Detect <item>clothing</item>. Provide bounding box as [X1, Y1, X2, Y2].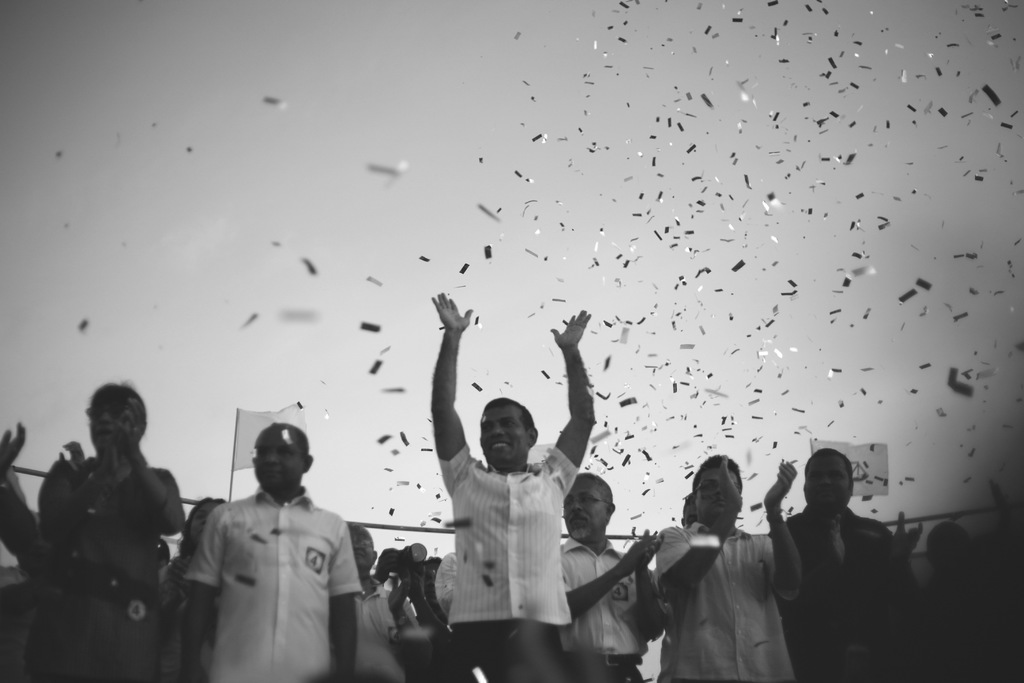
[556, 536, 637, 682].
